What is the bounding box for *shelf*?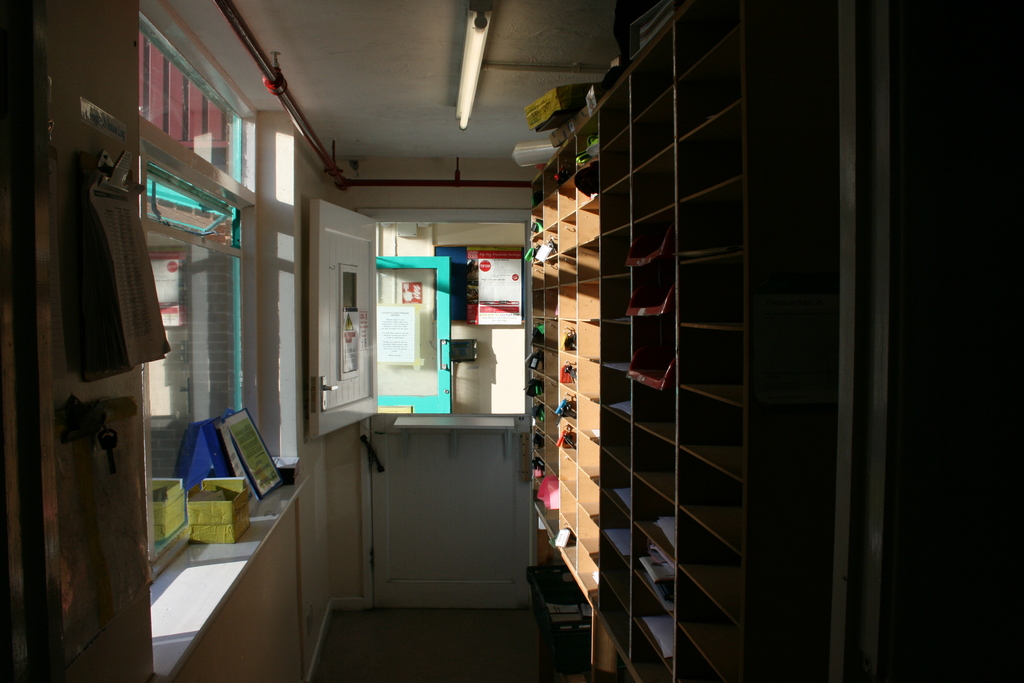
[left=631, top=318, right=678, bottom=384].
